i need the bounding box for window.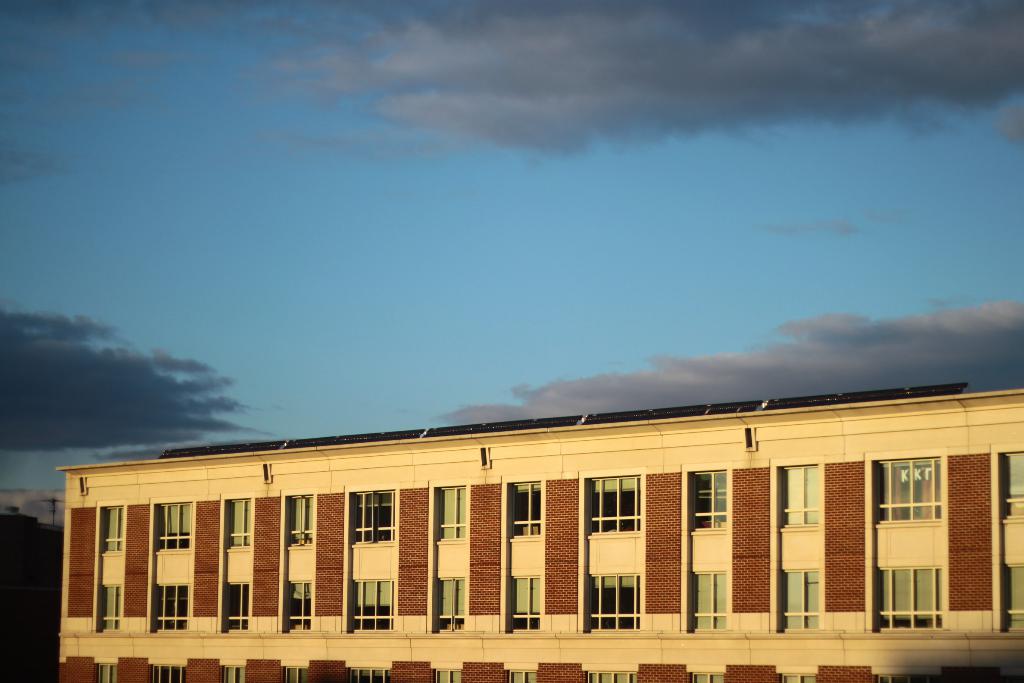
Here it is: x1=997 y1=450 x2=1023 y2=529.
